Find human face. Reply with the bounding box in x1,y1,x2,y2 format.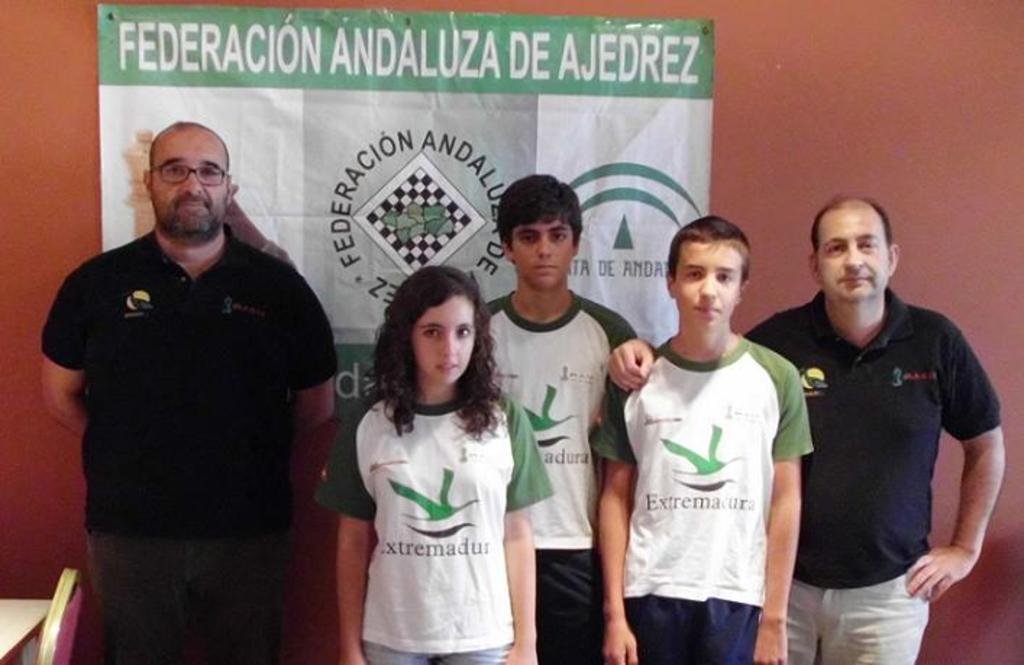
513,217,575,293.
